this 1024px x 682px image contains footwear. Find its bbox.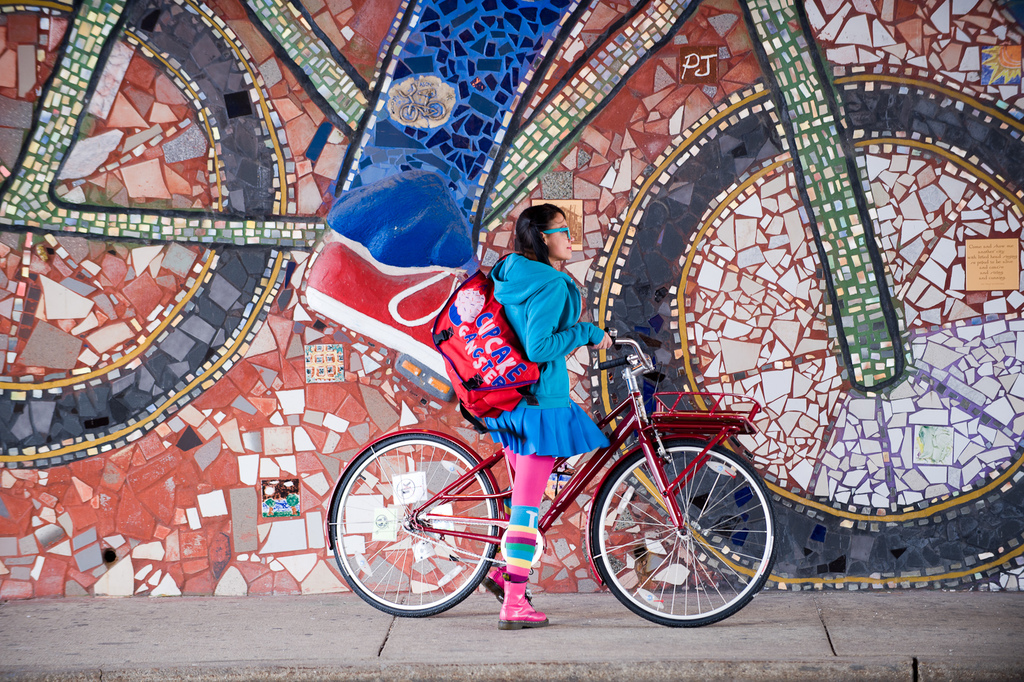
Rect(499, 572, 547, 633).
